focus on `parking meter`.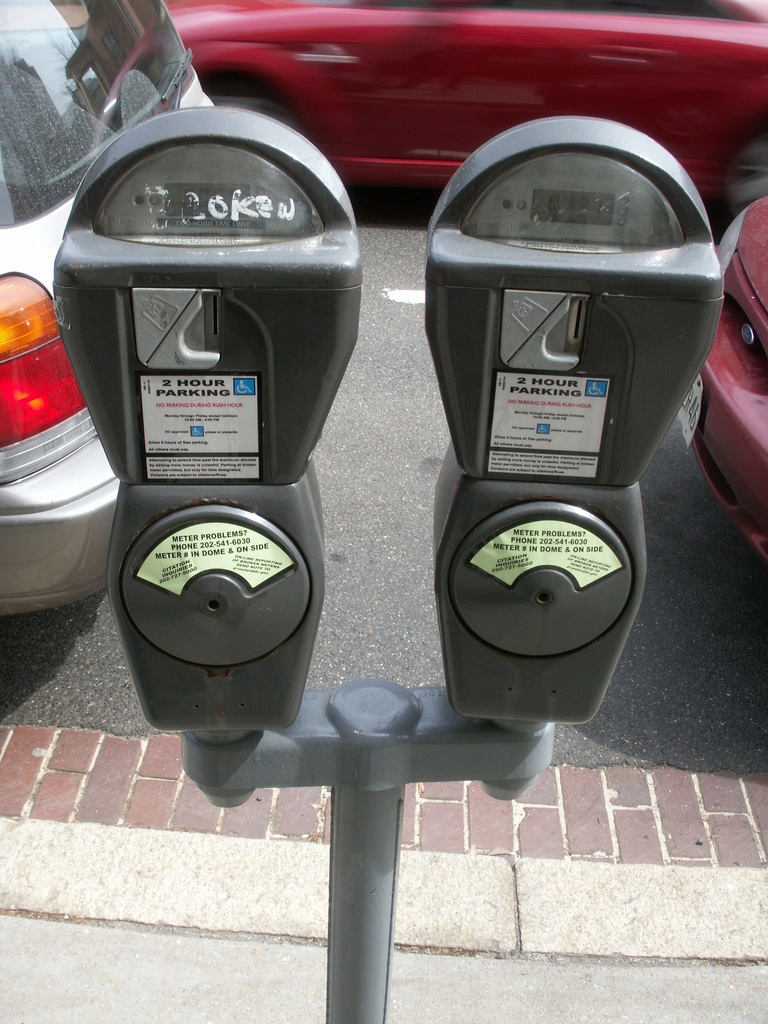
Focused at 50, 100, 722, 726.
